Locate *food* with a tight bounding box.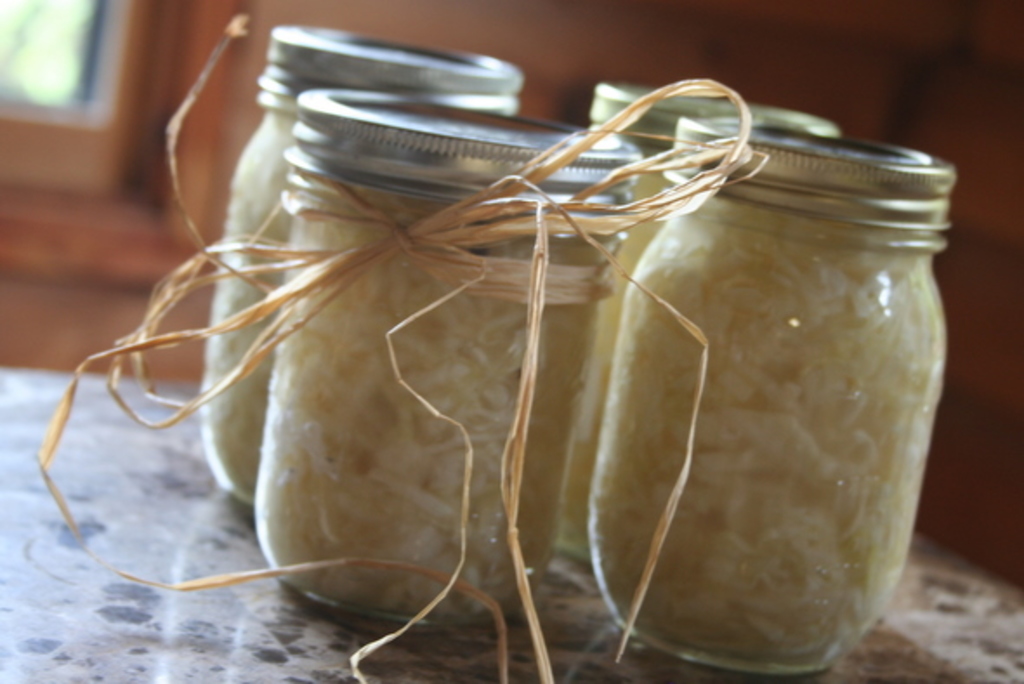
box(255, 167, 613, 623).
